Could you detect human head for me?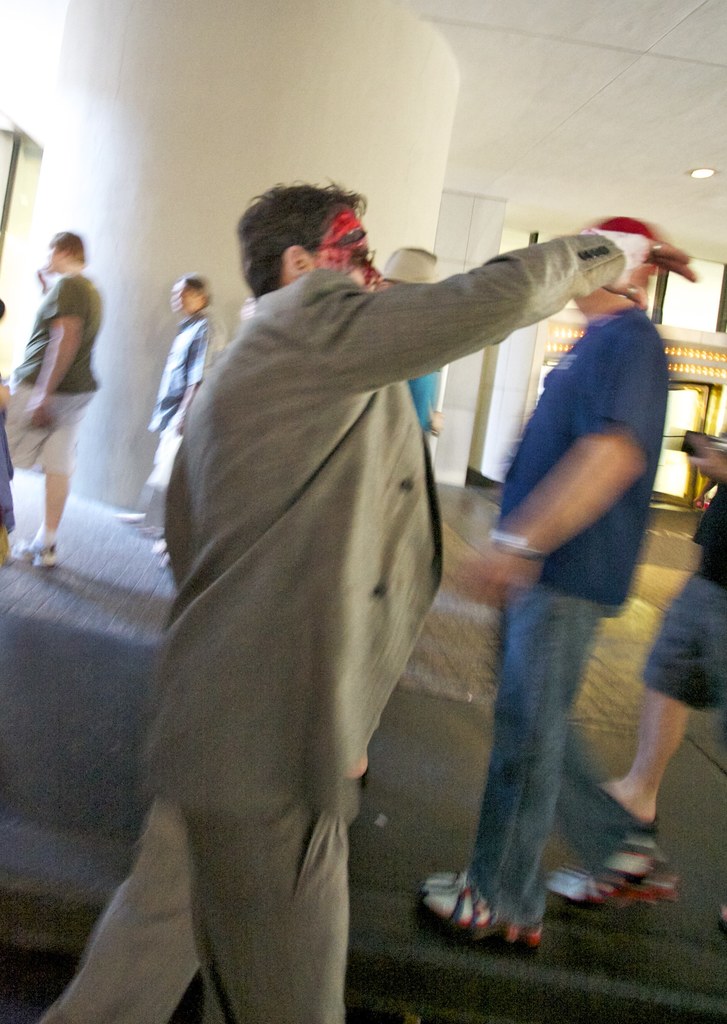
Detection result: 42, 230, 83, 273.
